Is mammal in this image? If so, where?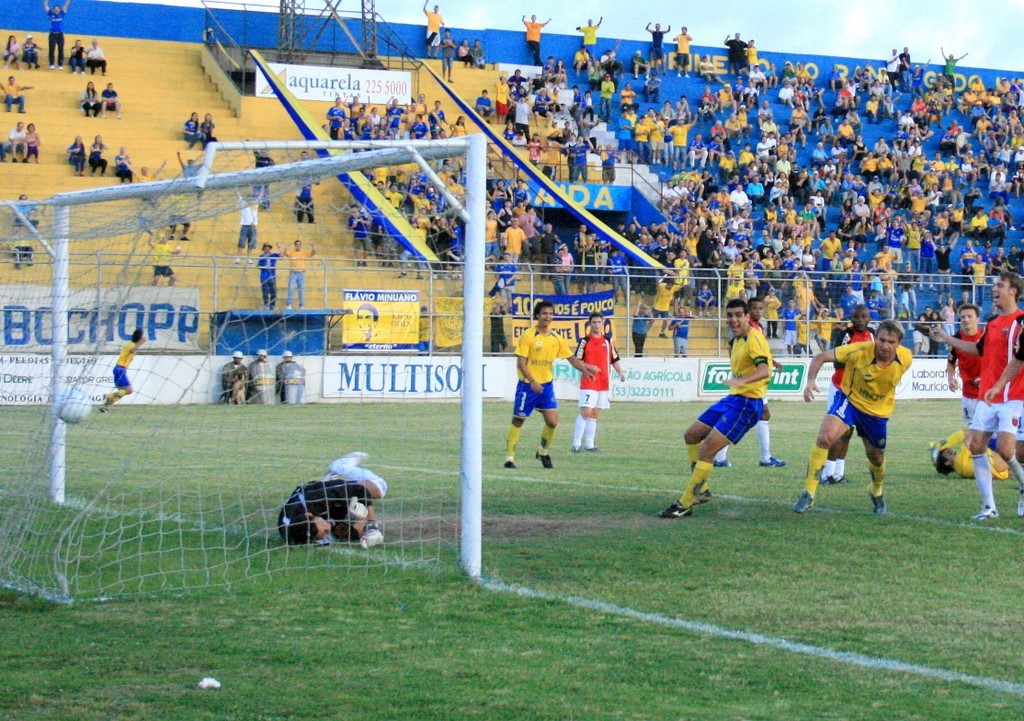
Yes, at crop(81, 80, 100, 115).
